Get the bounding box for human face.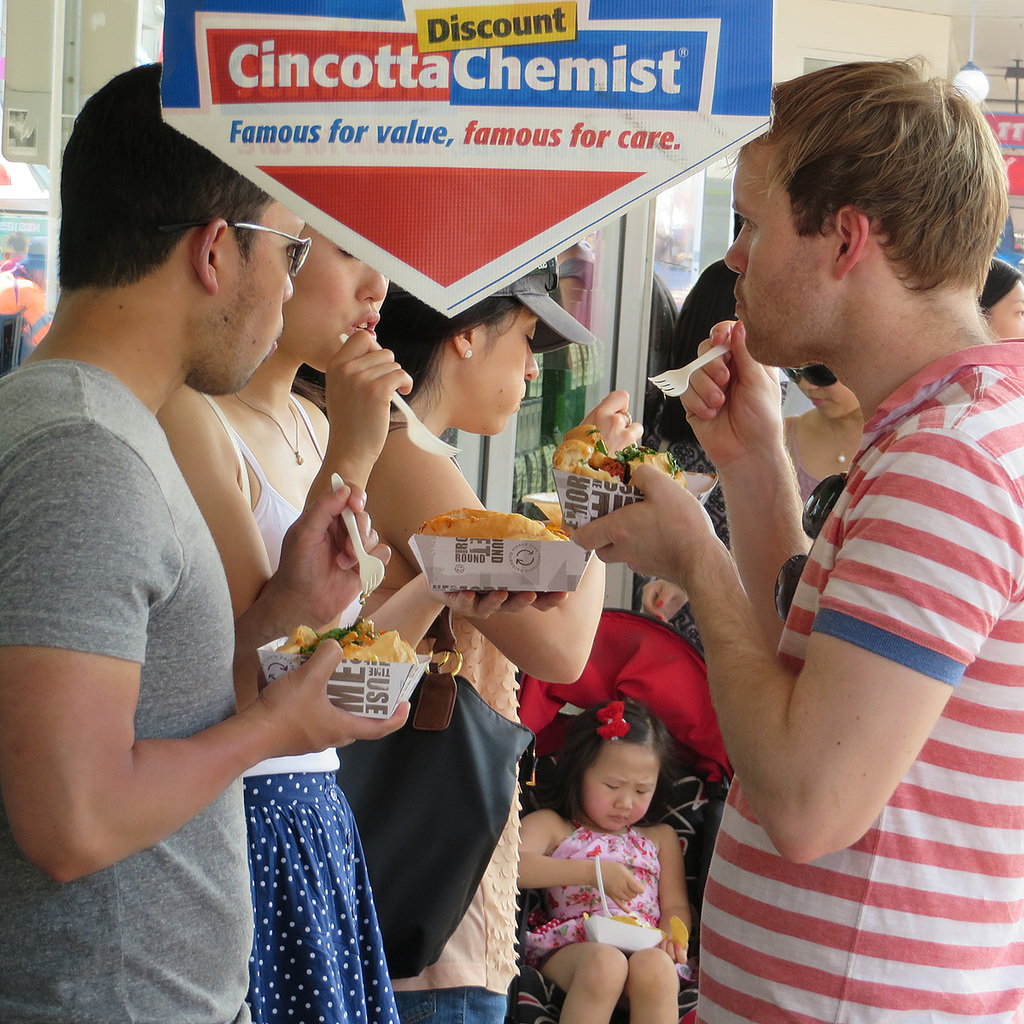
724, 127, 830, 360.
